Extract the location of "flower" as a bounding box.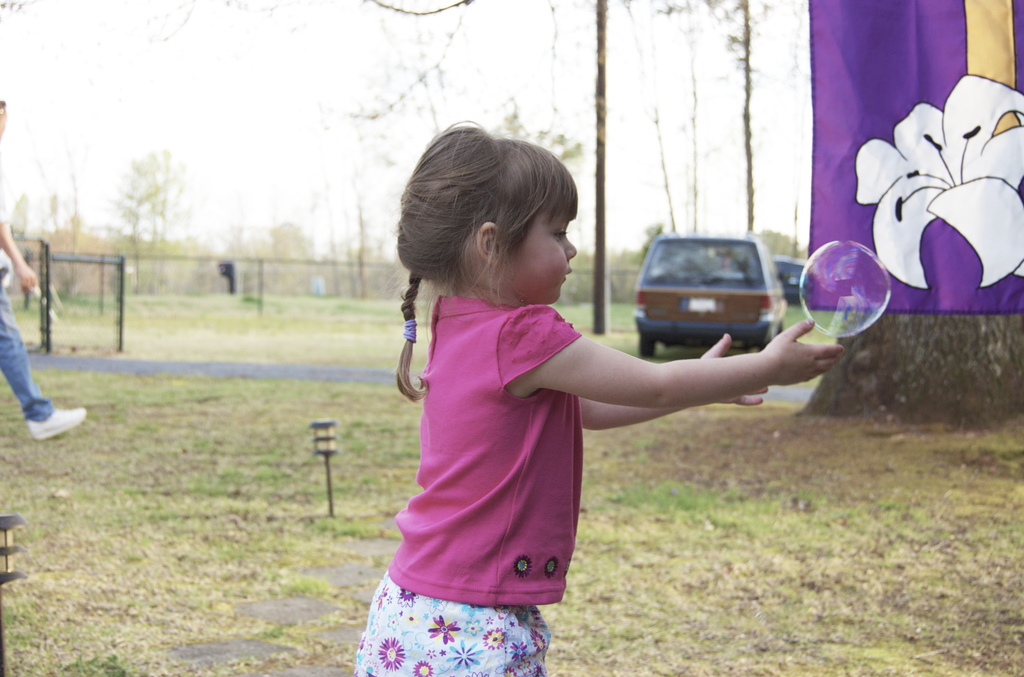
bbox(480, 628, 504, 653).
